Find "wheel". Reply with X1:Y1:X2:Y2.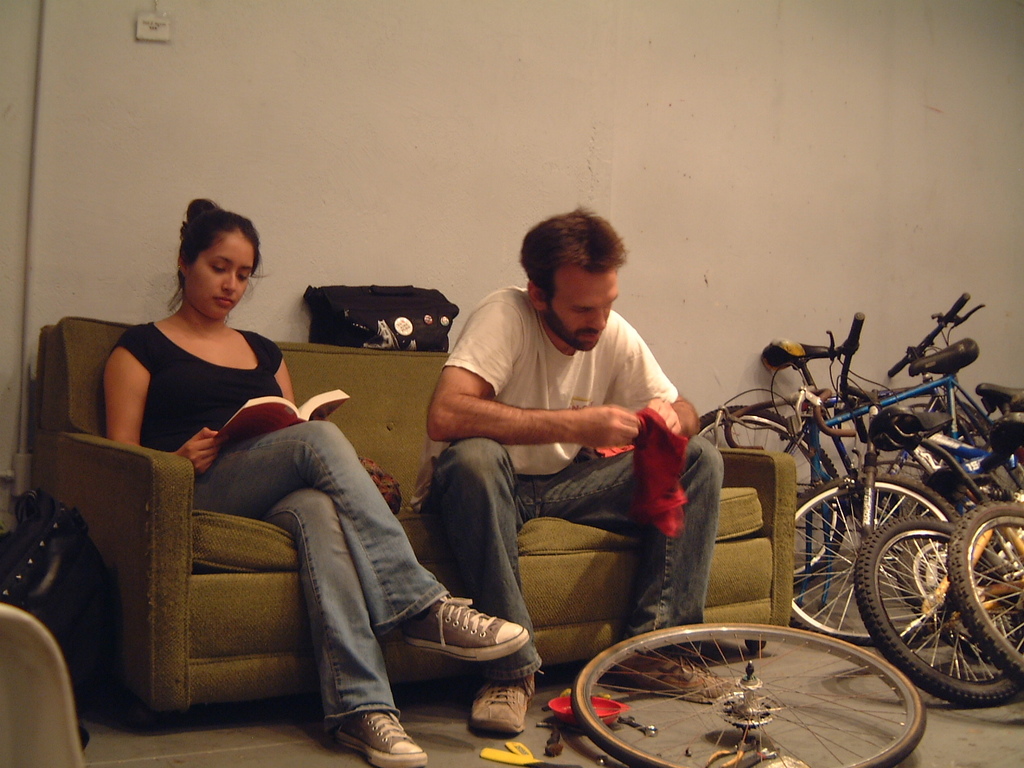
898:530:1014:630.
